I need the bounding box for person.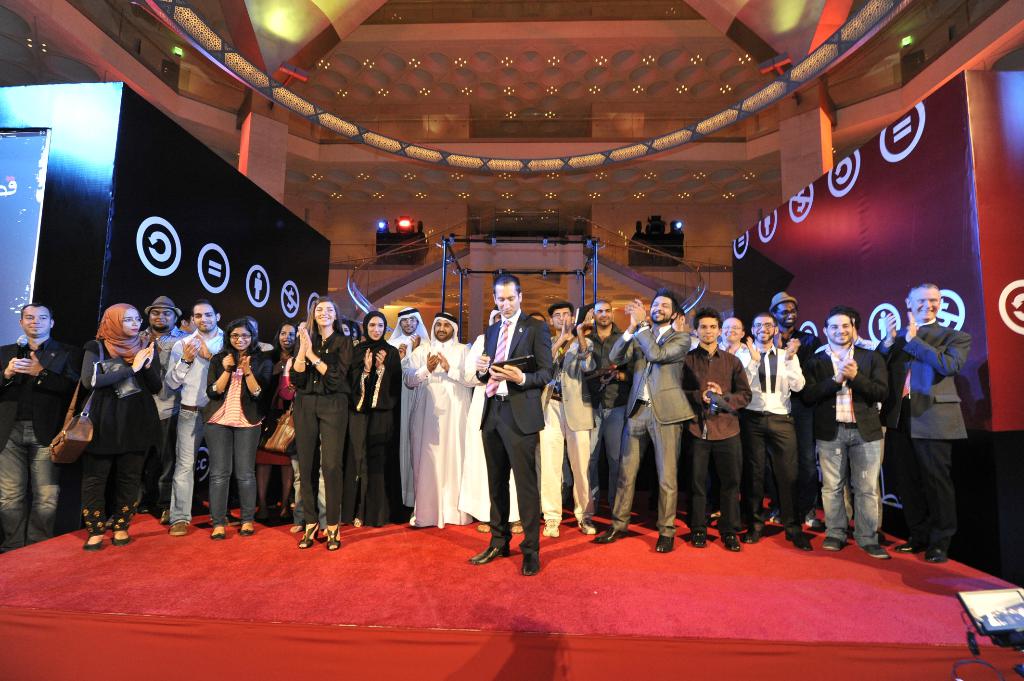
Here it is: x1=545, y1=296, x2=596, y2=536.
